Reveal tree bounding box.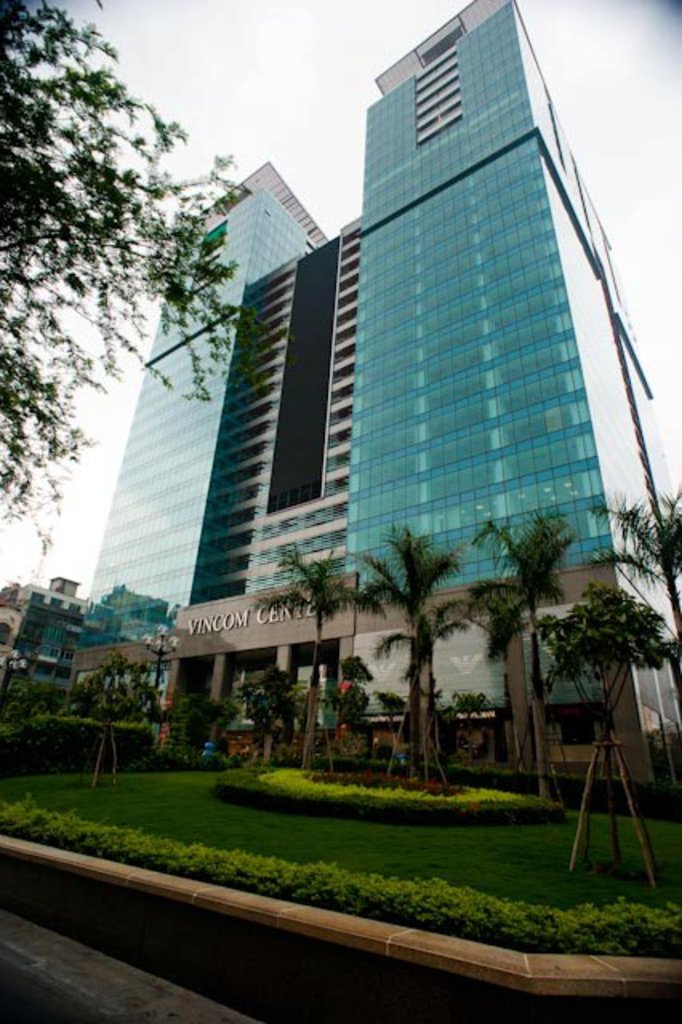
Revealed: [left=205, top=706, right=245, bottom=766].
